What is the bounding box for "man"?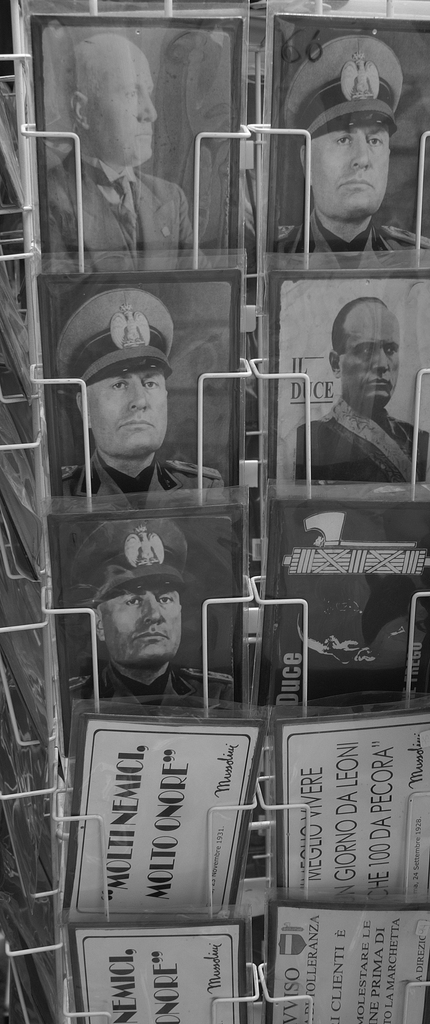
(left=60, top=526, right=239, bottom=734).
